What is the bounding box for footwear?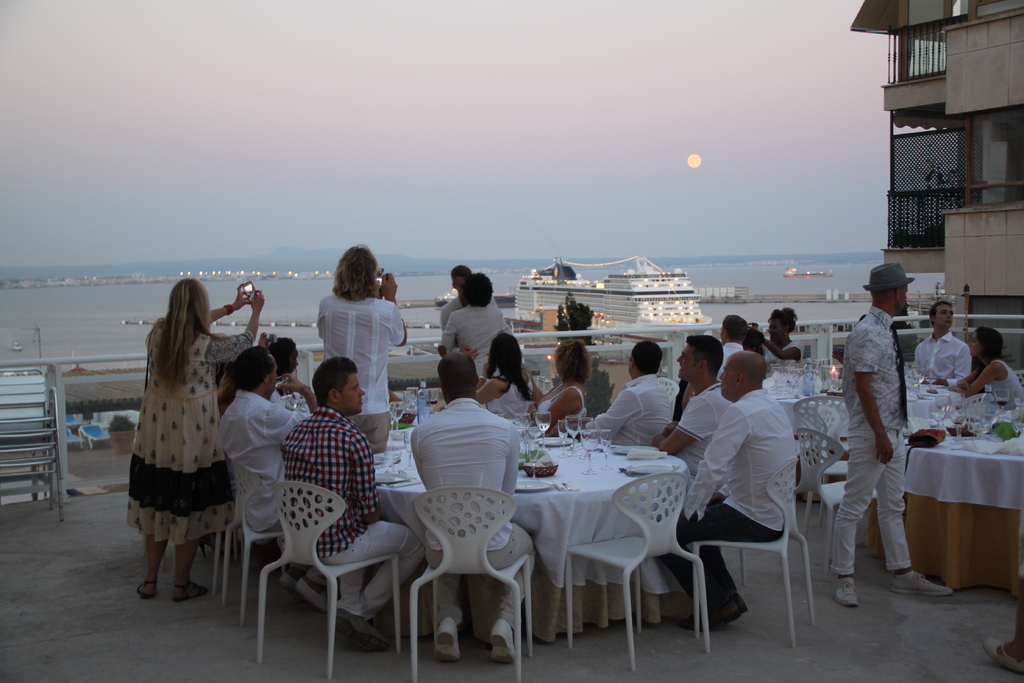
locate(298, 572, 337, 614).
